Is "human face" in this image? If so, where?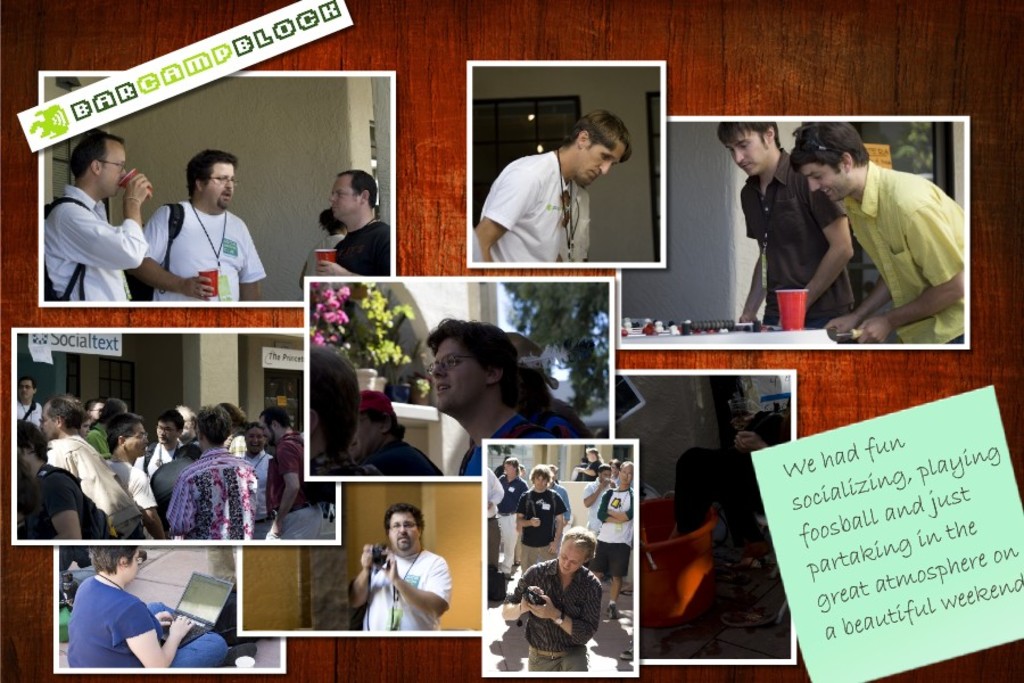
Yes, at 124 543 140 584.
